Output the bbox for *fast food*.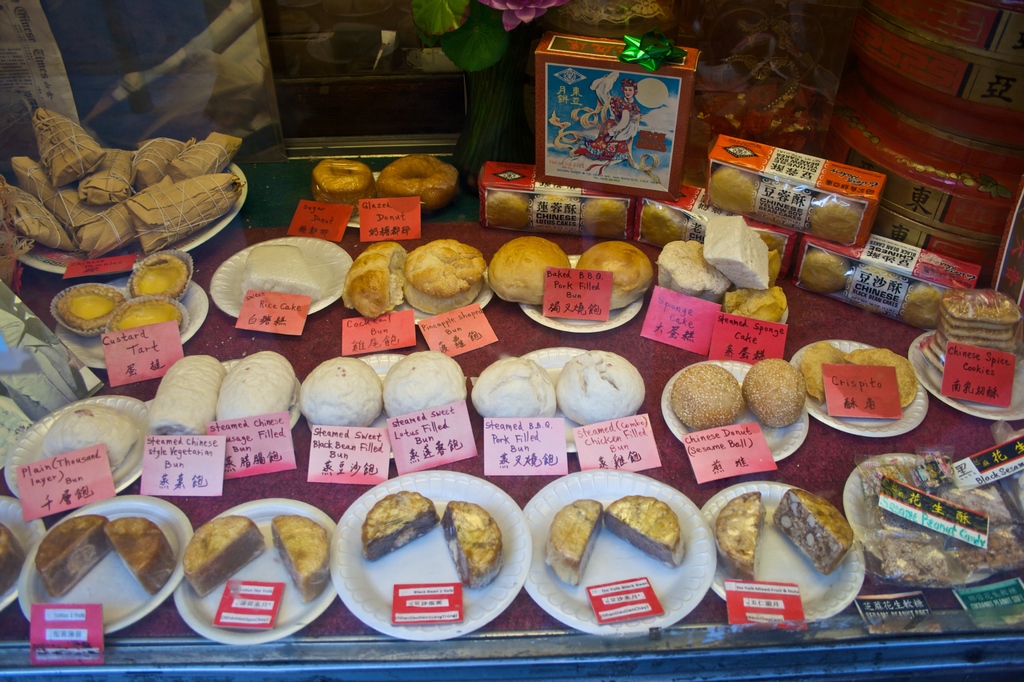
locate(111, 296, 187, 337).
